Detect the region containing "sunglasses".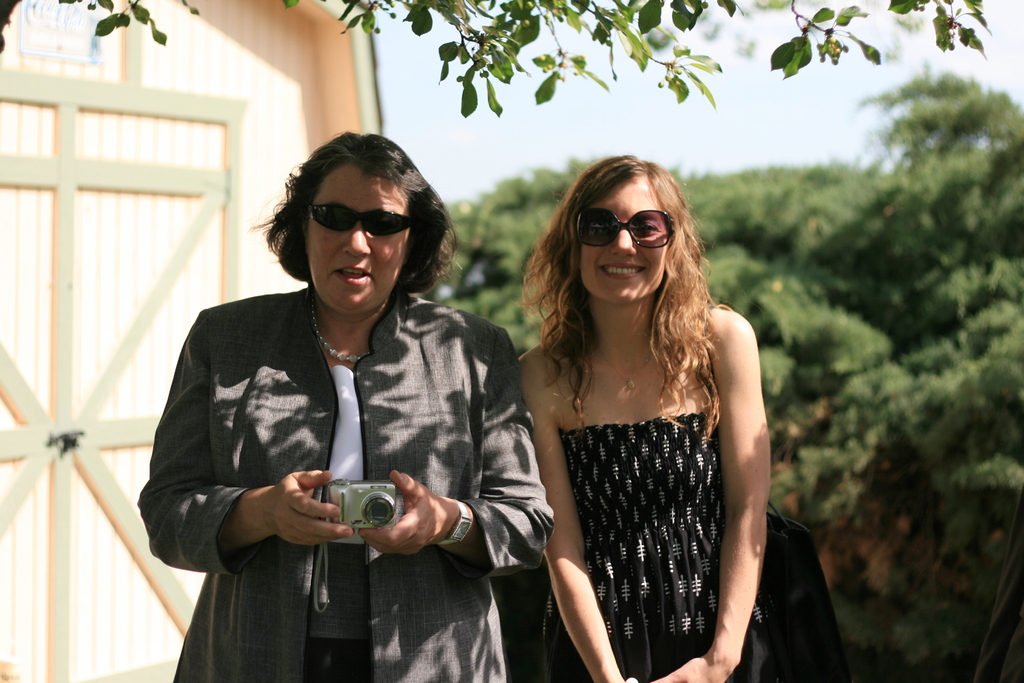
{"left": 308, "top": 201, "right": 413, "bottom": 239}.
